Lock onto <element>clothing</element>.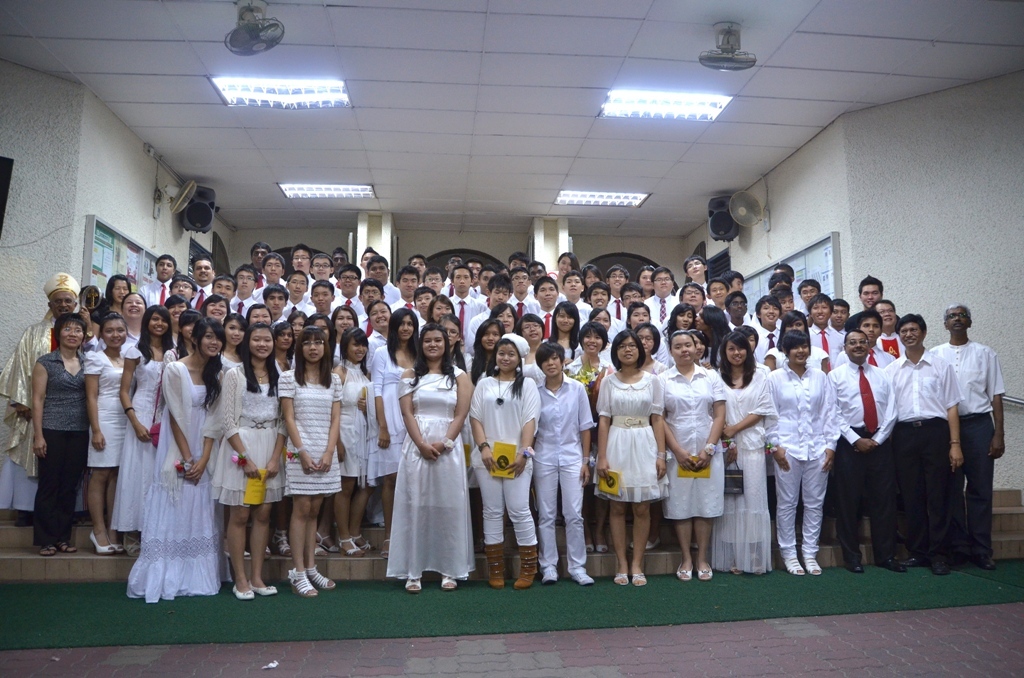
Locked: (384, 283, 400, 310).
